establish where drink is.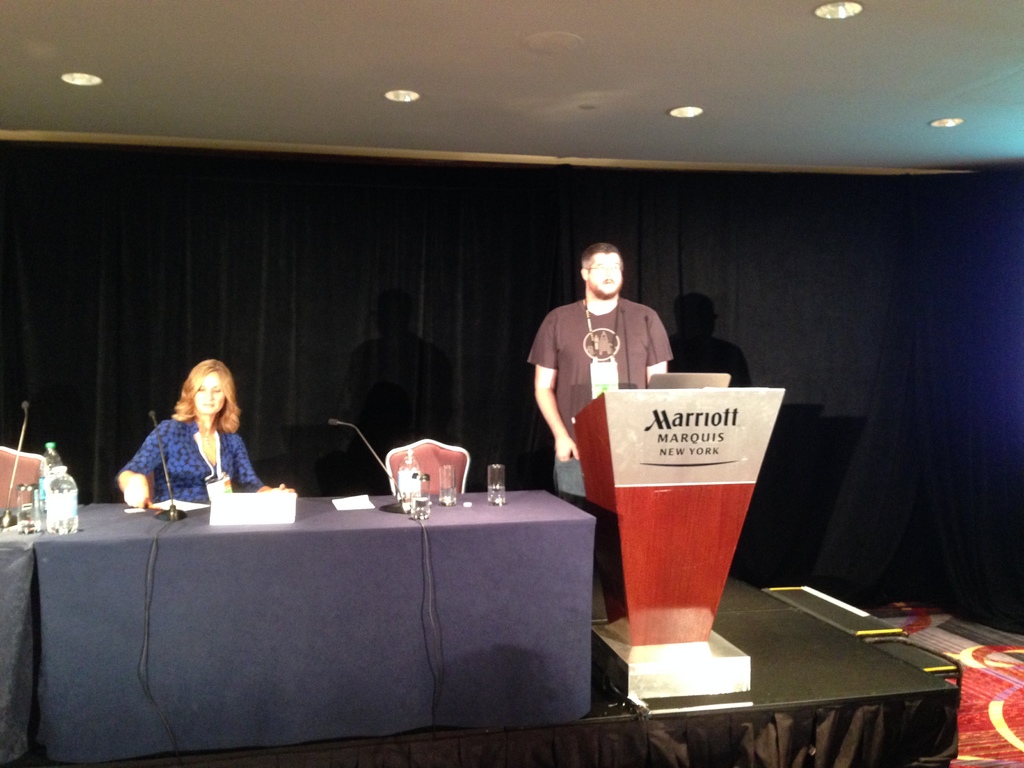
Established at (412,499,429,515).
